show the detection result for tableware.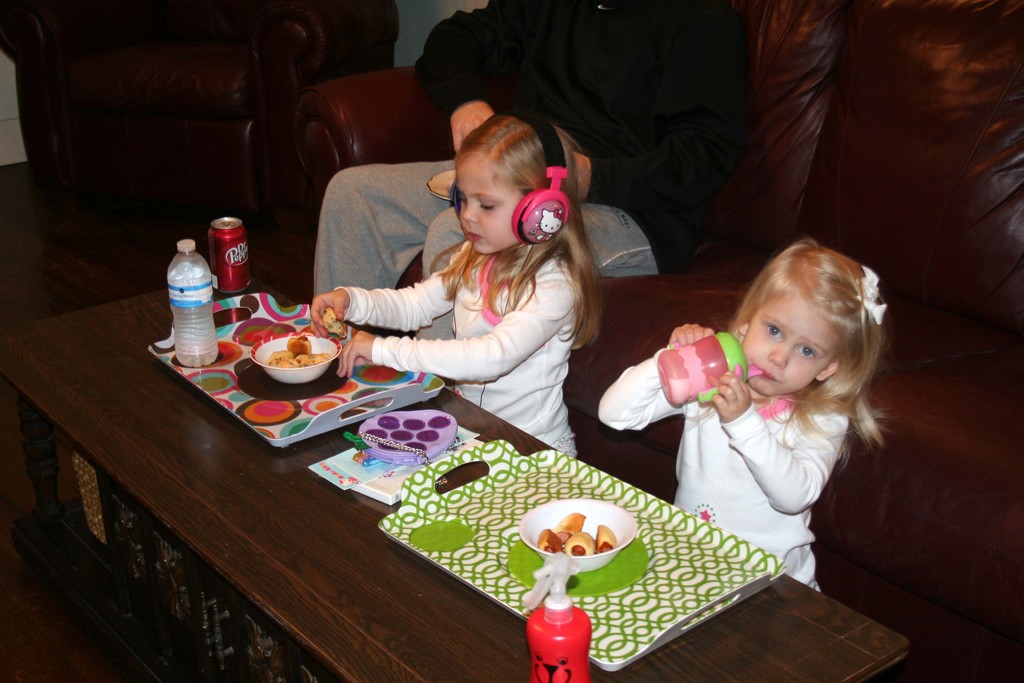
x1=346, y1=407, x2=459, y2=475.
